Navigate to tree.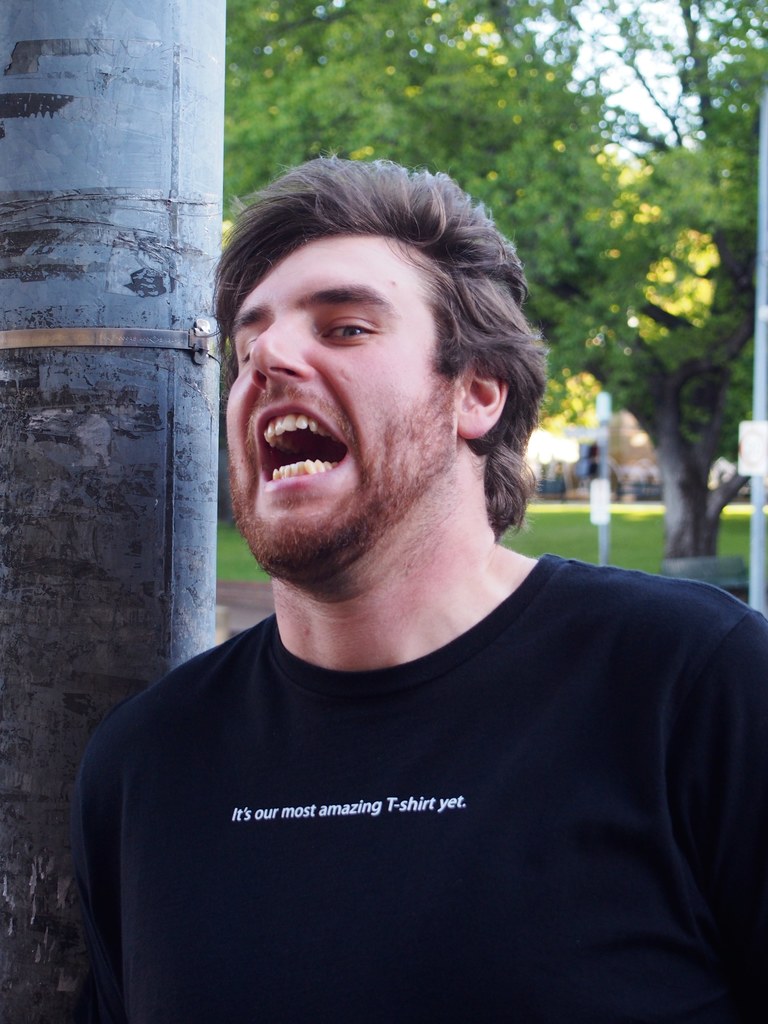
Navigation target: bbox=[218, 0, 767, 556].
